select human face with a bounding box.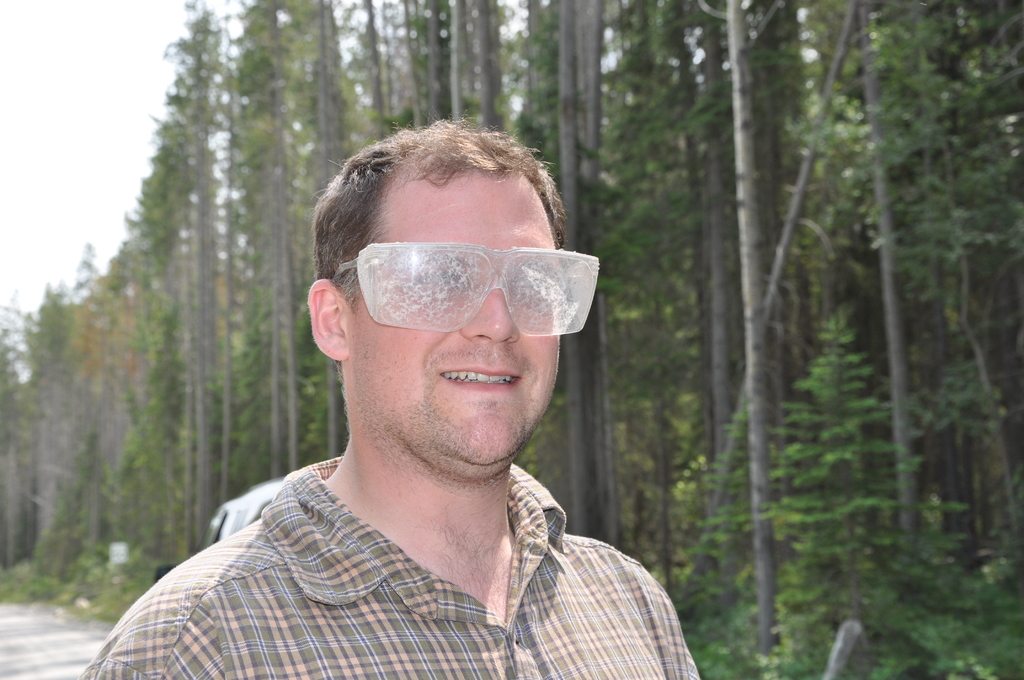
[353,173,563,463].
